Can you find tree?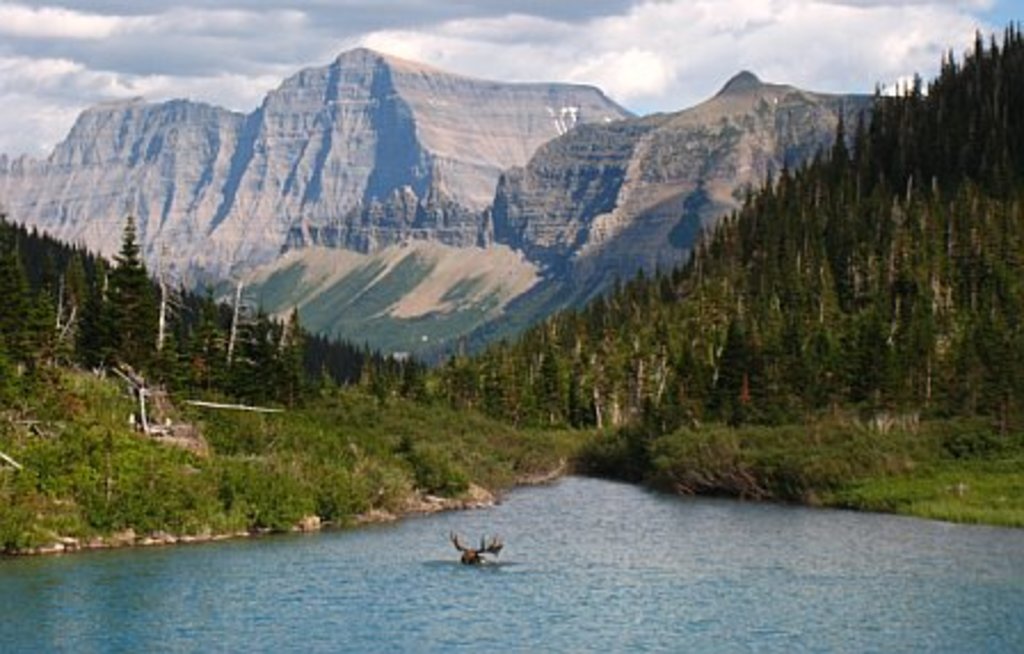
Yes, bounding box: <region>62, 185, 171, 437</region>.
